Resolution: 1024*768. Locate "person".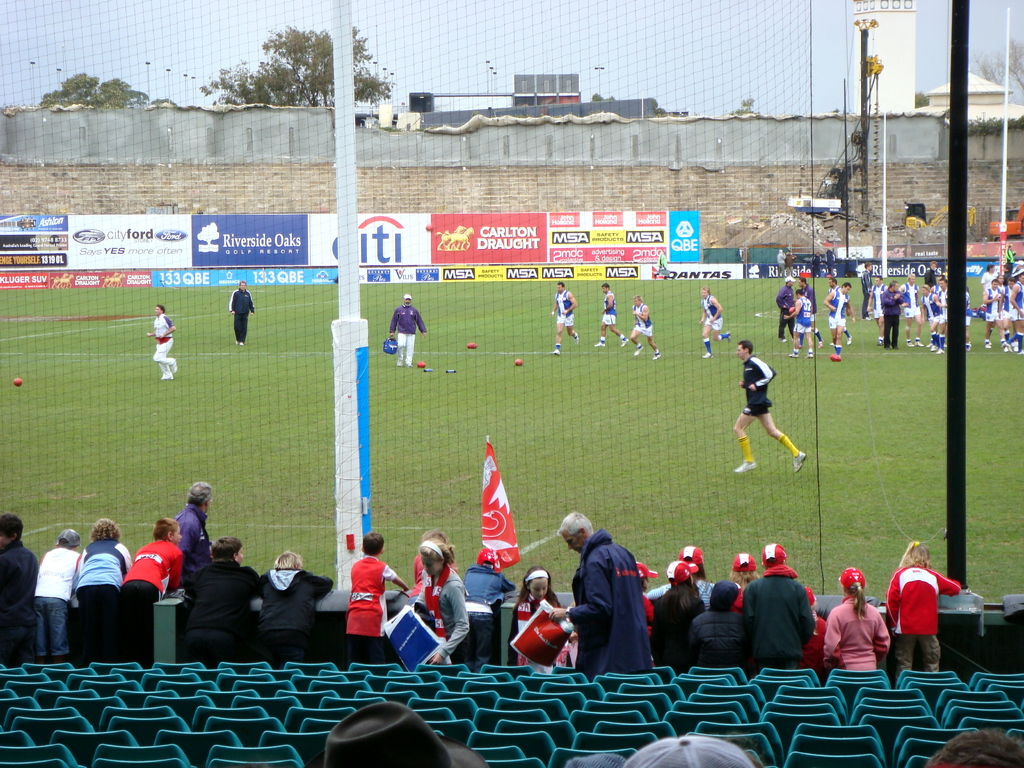
x1=0 y1=509 x2=37 y2=663.
